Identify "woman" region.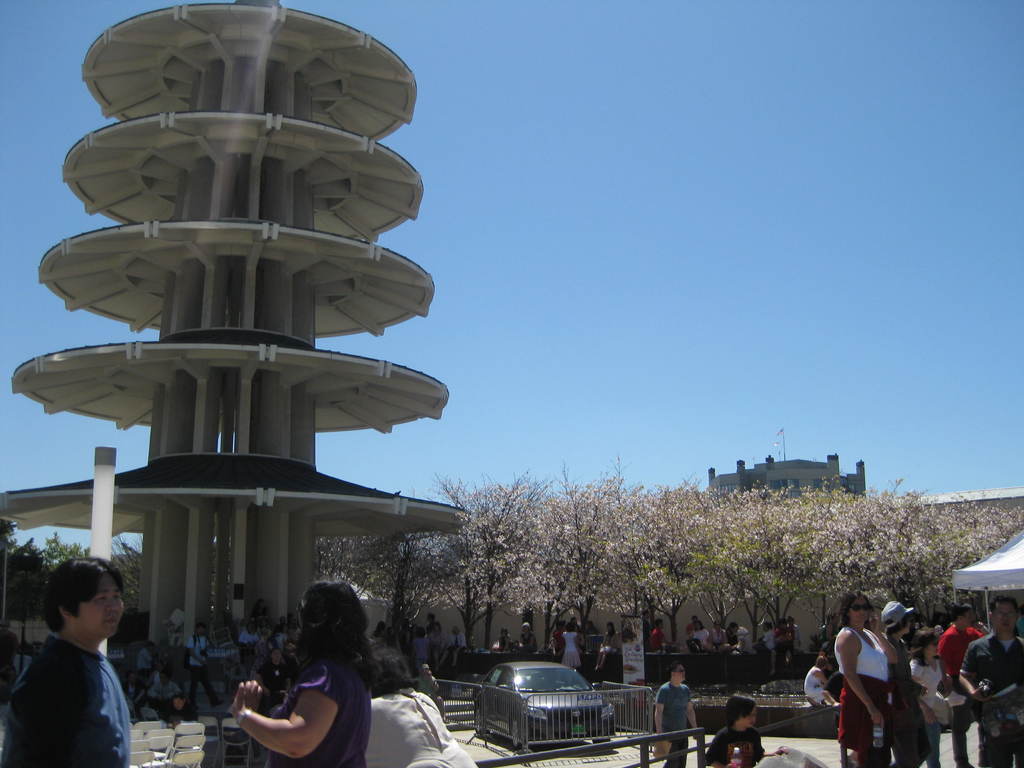
Region: 691/620/706/655.
